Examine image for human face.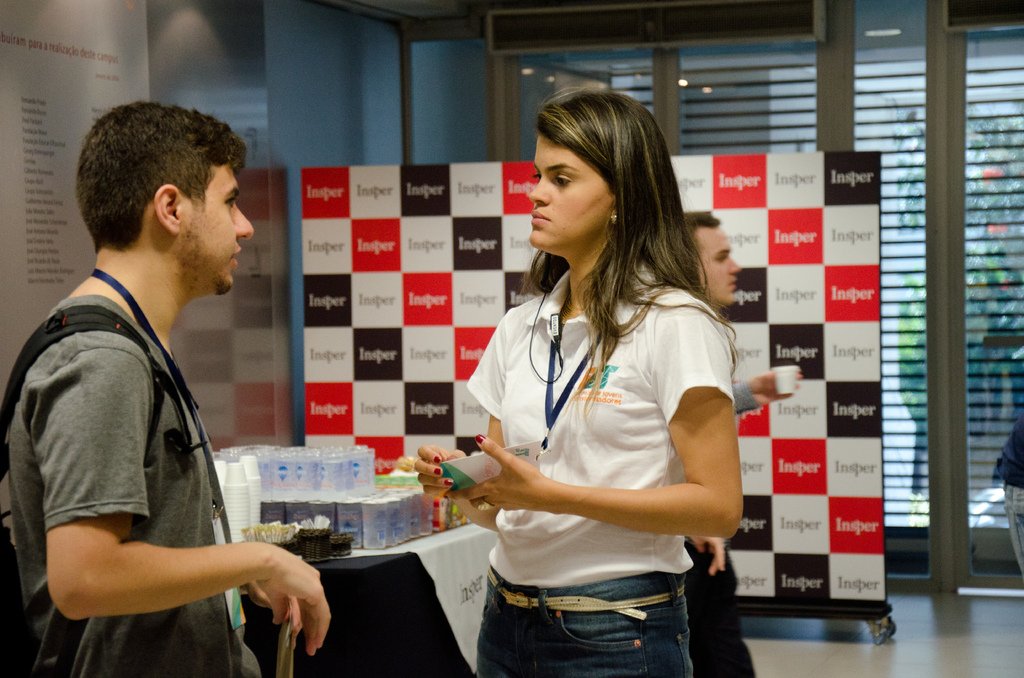
Examination result: 182 167 251 296.
